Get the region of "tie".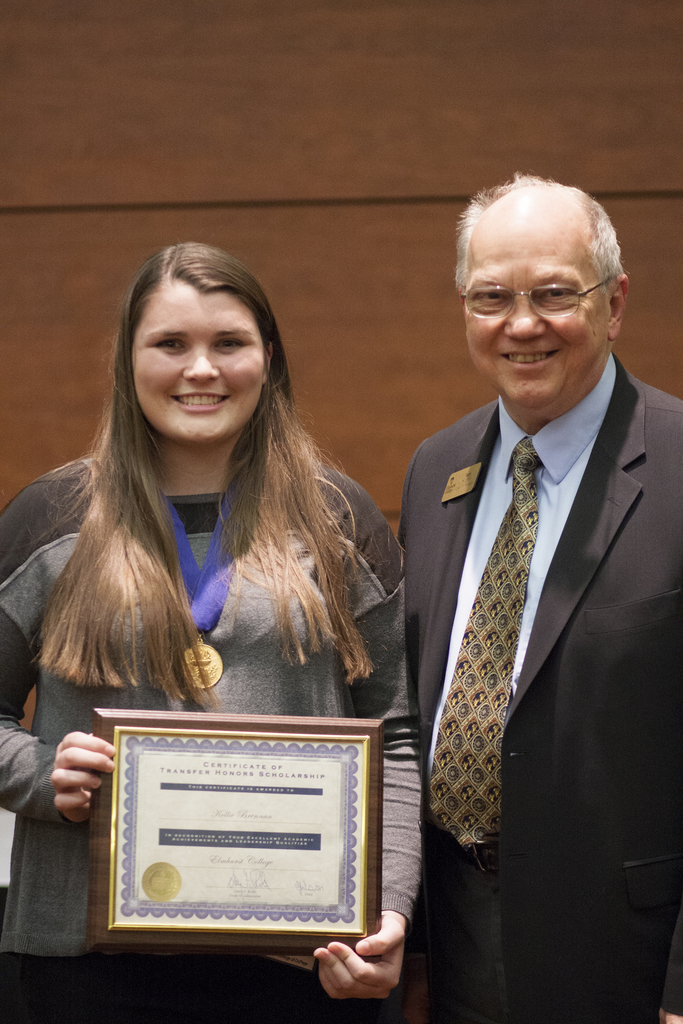
(left=430, top=433, right=537, bottom=848).
